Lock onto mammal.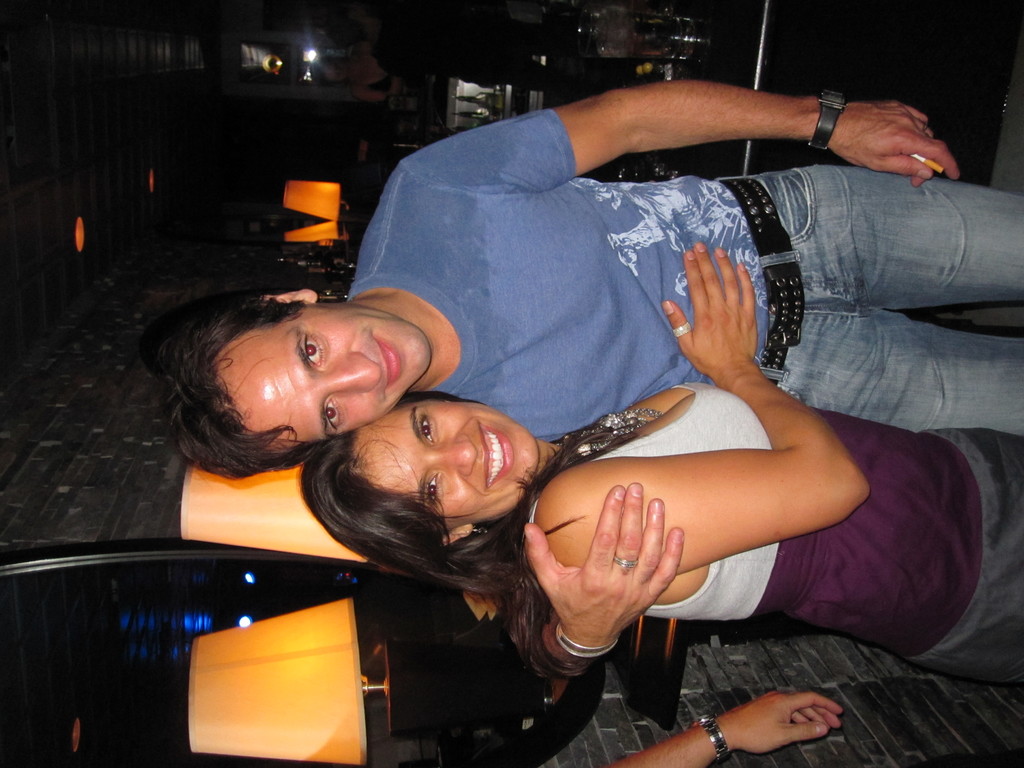
Locked: rect(161, 78, 1021, 481).
